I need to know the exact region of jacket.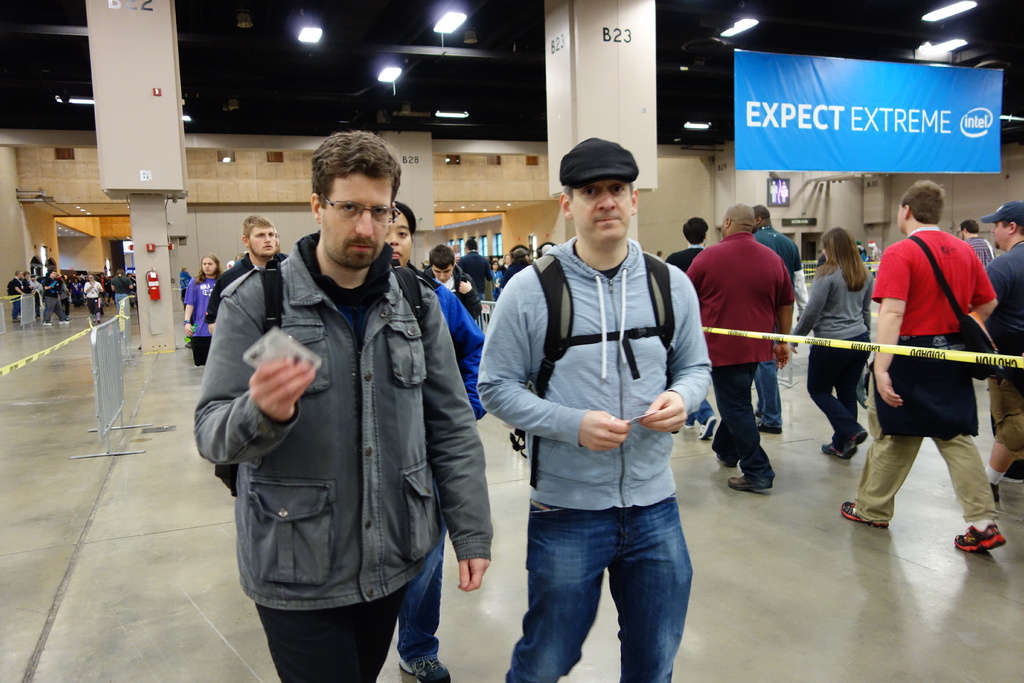
Region: 414/254/488/425.
